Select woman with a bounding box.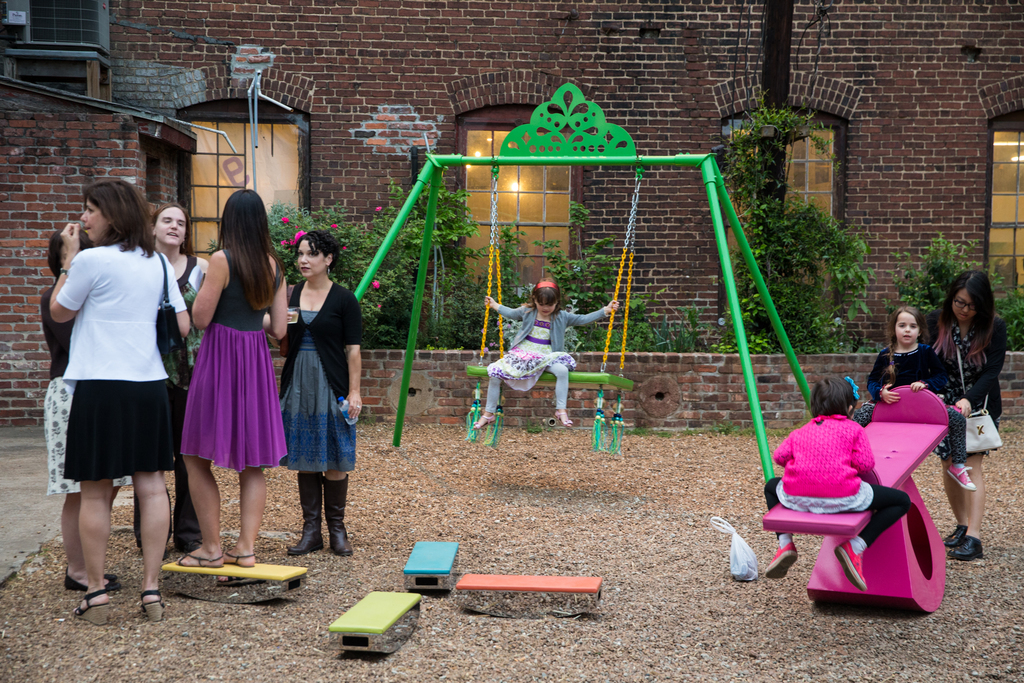
(left=123, top=201, right=216, bottom=567).
